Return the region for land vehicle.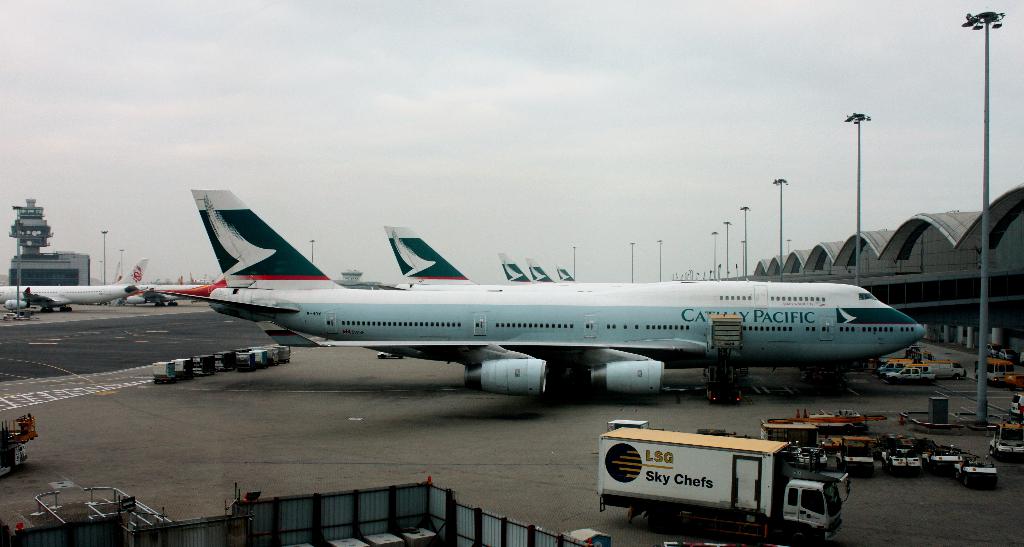
[924, 445, 965, 471].
